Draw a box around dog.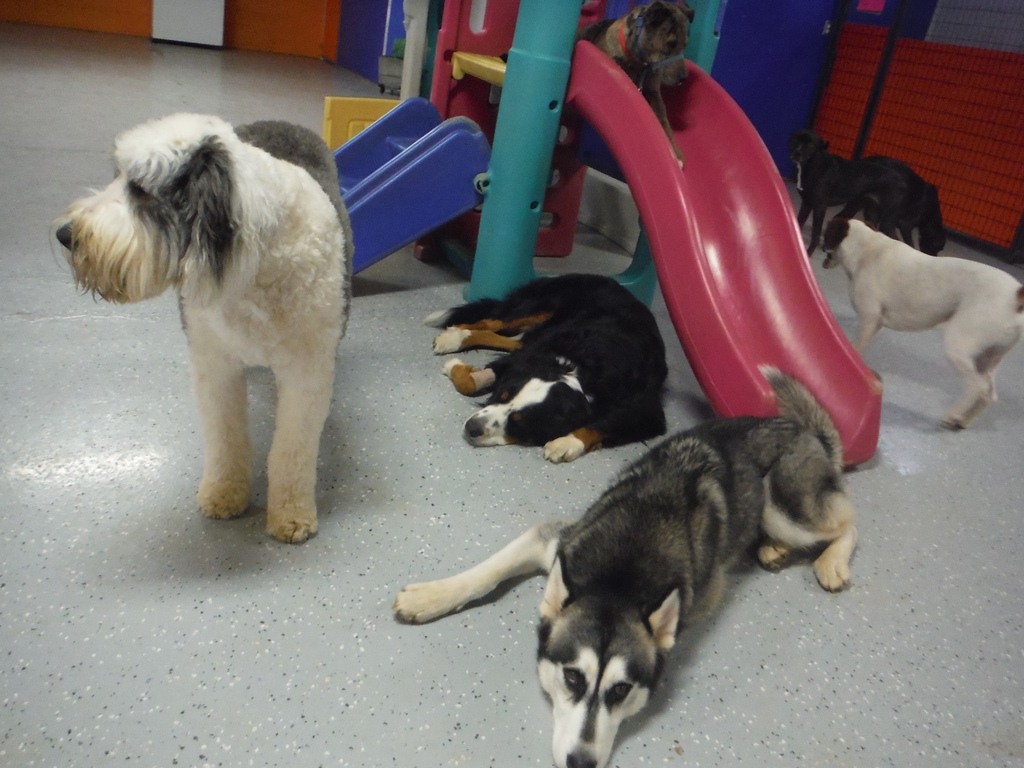
[820, 214, 1023, 429].
